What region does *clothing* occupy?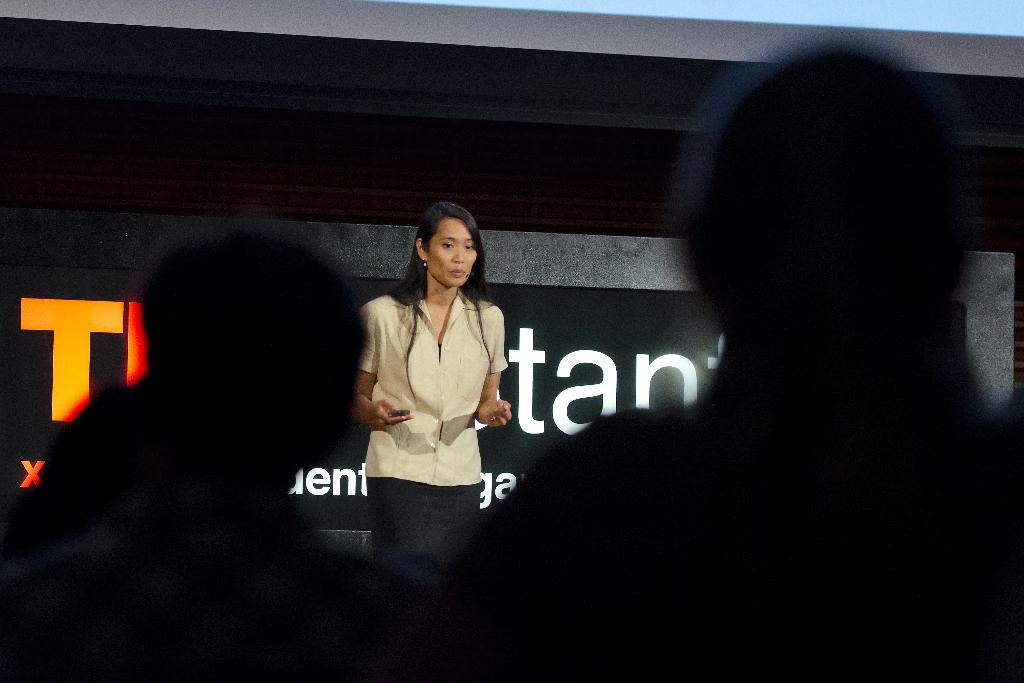
left=369, top=293, right=513, bottom=619.
